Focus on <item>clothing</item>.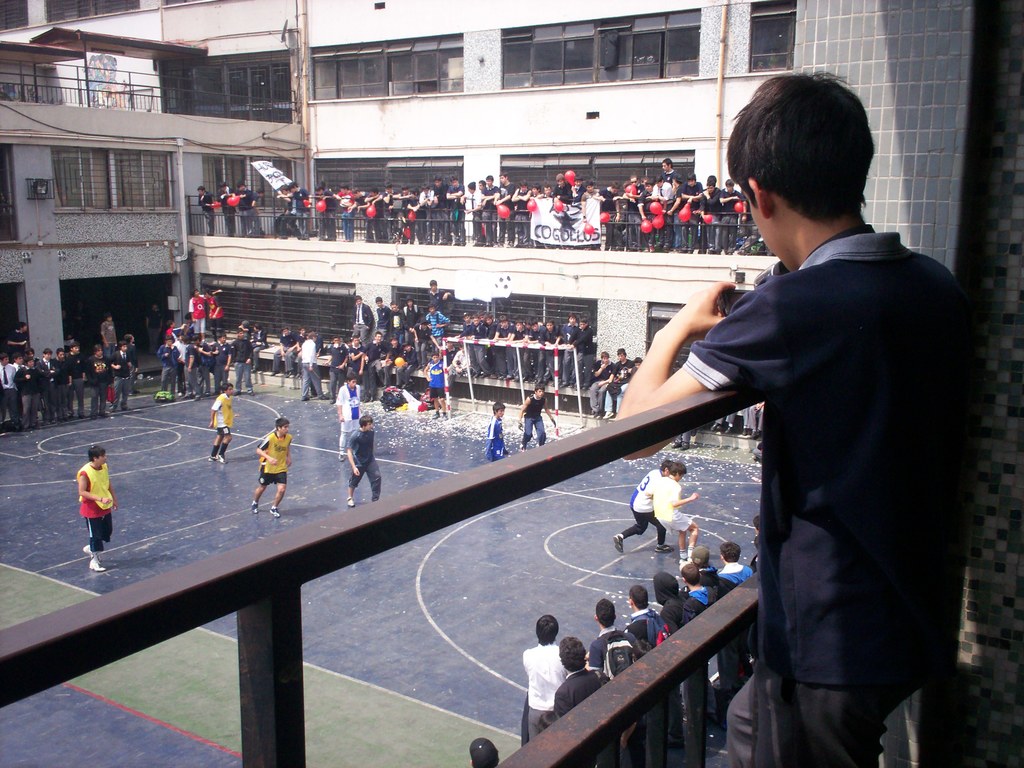
Focused at crop(210, 388, 234, 429).
